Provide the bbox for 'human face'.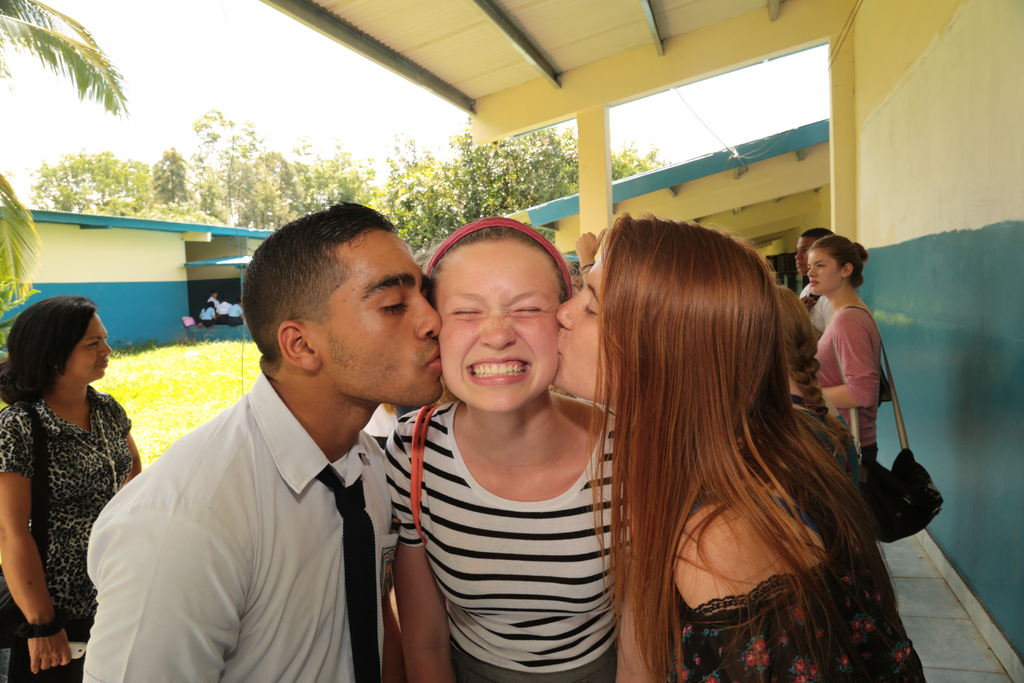
(x1=553, y1=247, x2=609, y2=395).
